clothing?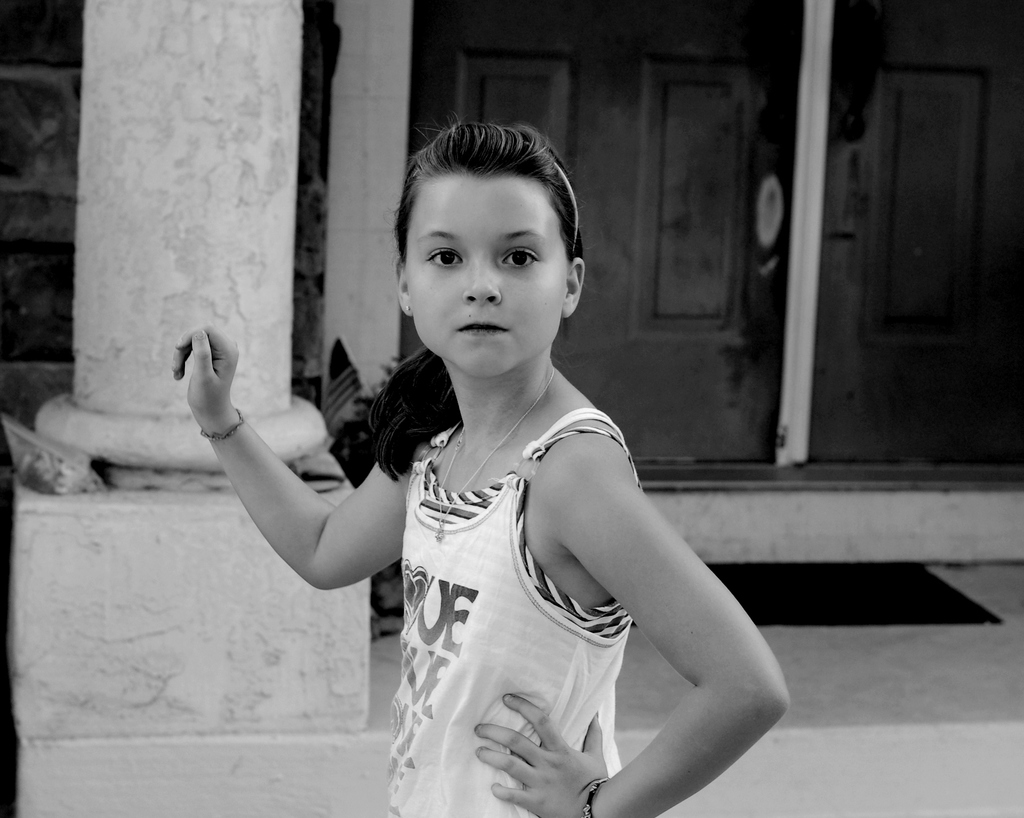
bbox=(346, 353, 743, 783)
